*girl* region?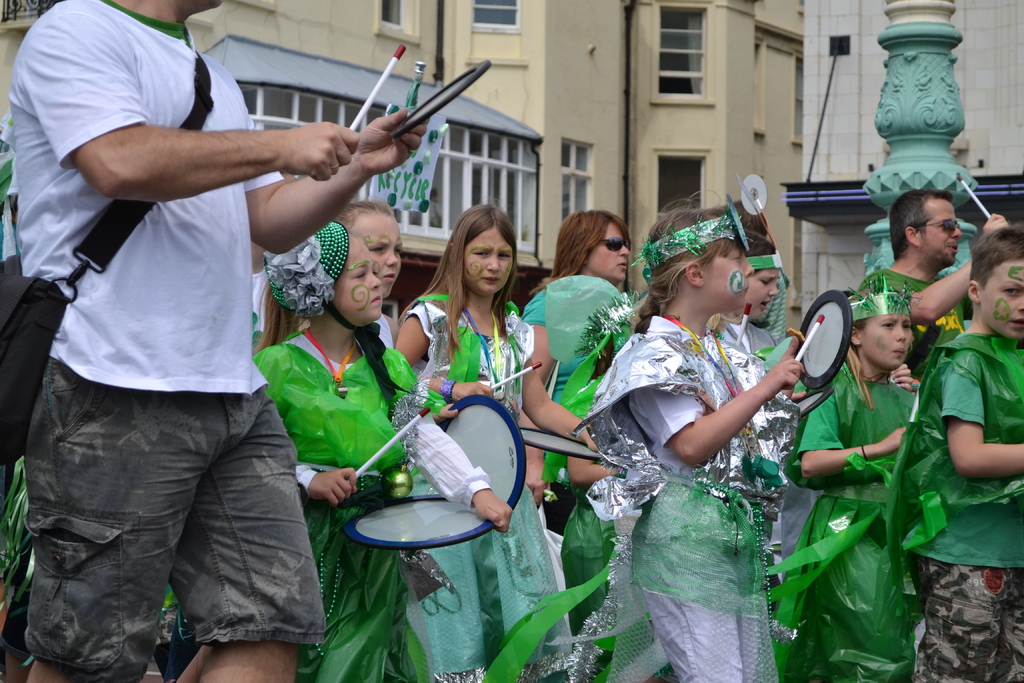
(left=570, top=191, right=804, bottom=682)
